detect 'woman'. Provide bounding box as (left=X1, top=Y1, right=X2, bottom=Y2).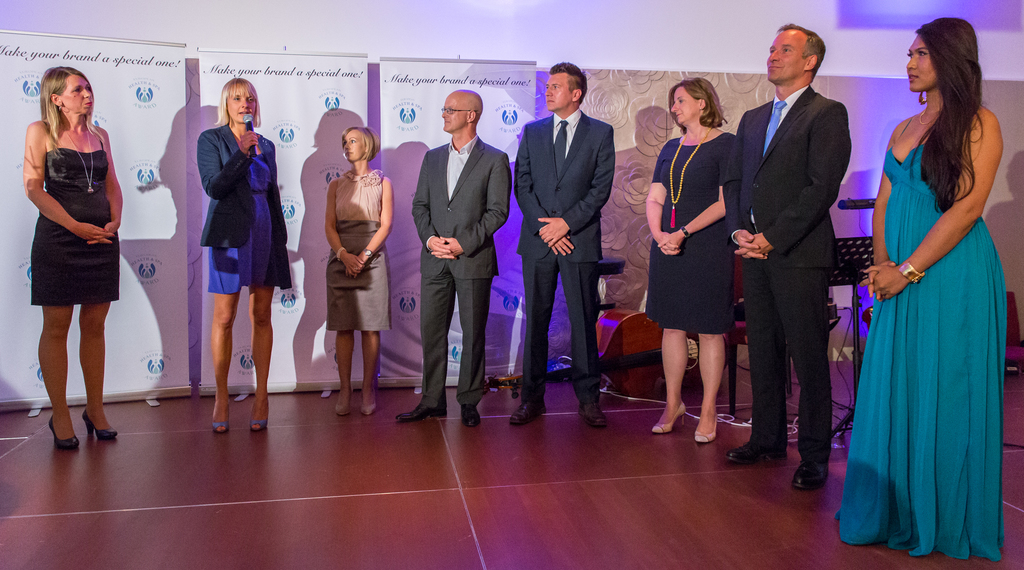
(left=179, top=82, right=279, bottom=409).
